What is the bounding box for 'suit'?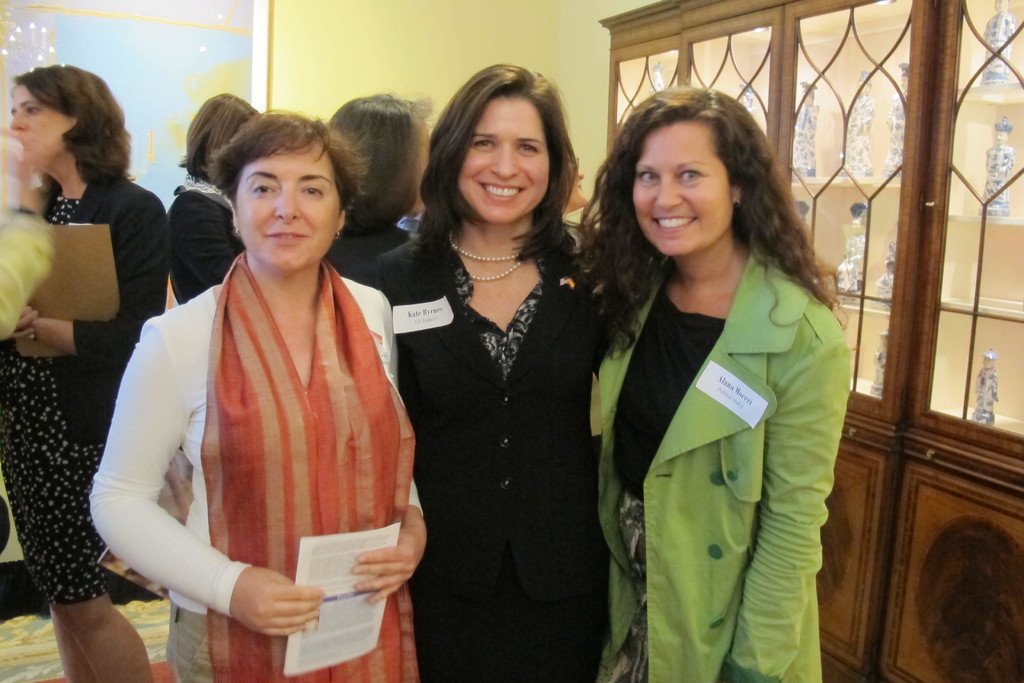
[589, 237, 851, 682].
